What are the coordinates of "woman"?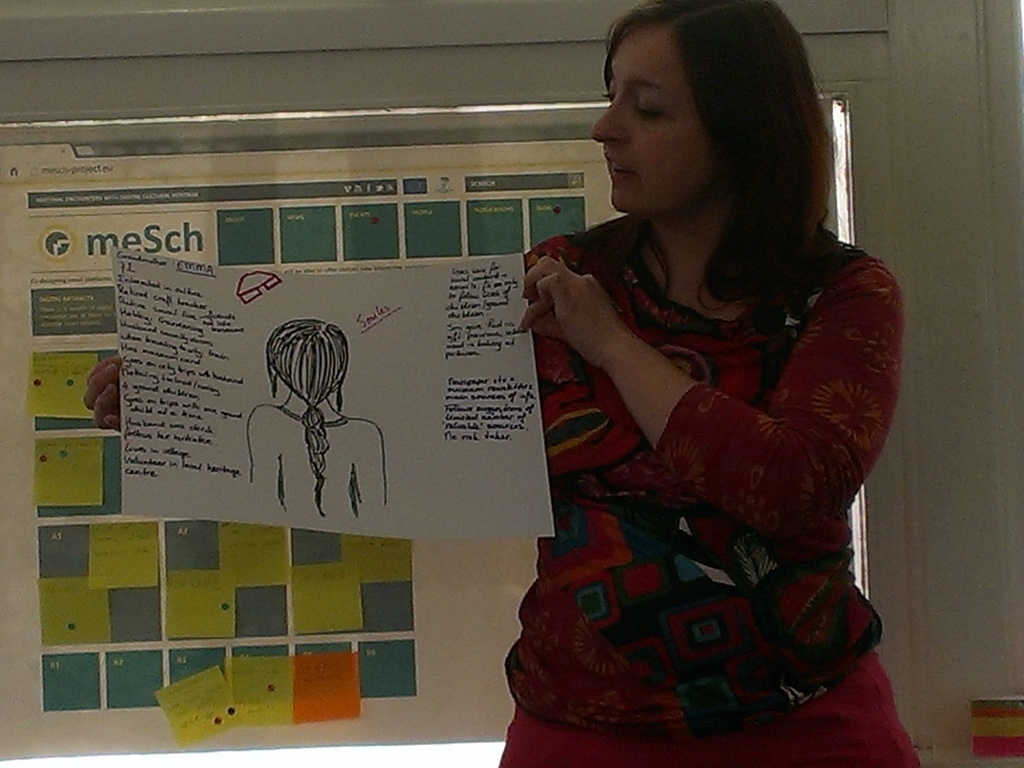
{"left": 506, "top": 0, "right": 908, "bottom": 739}.
